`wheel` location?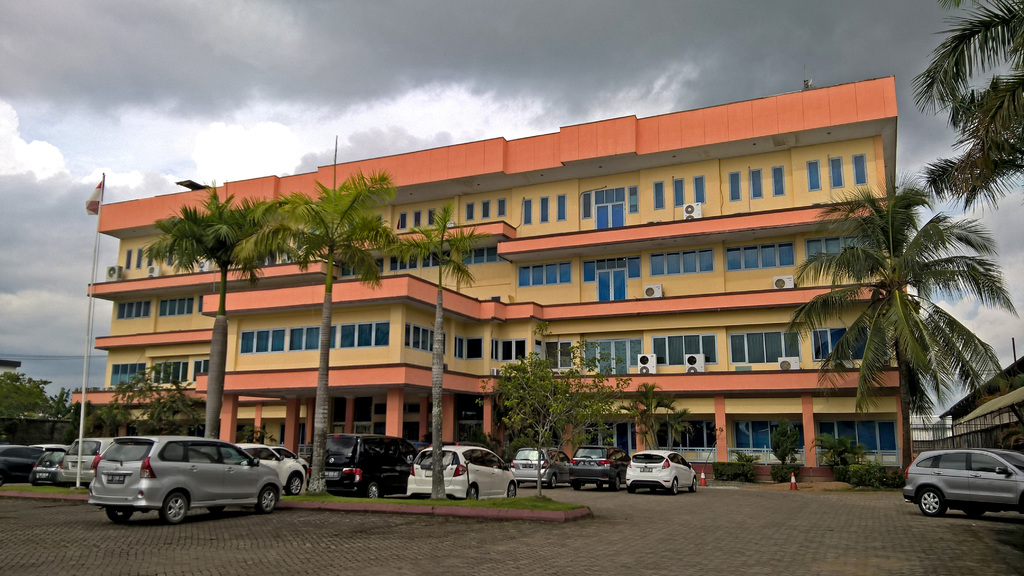
<bbox>161, 491, 189, 524</bbox>
